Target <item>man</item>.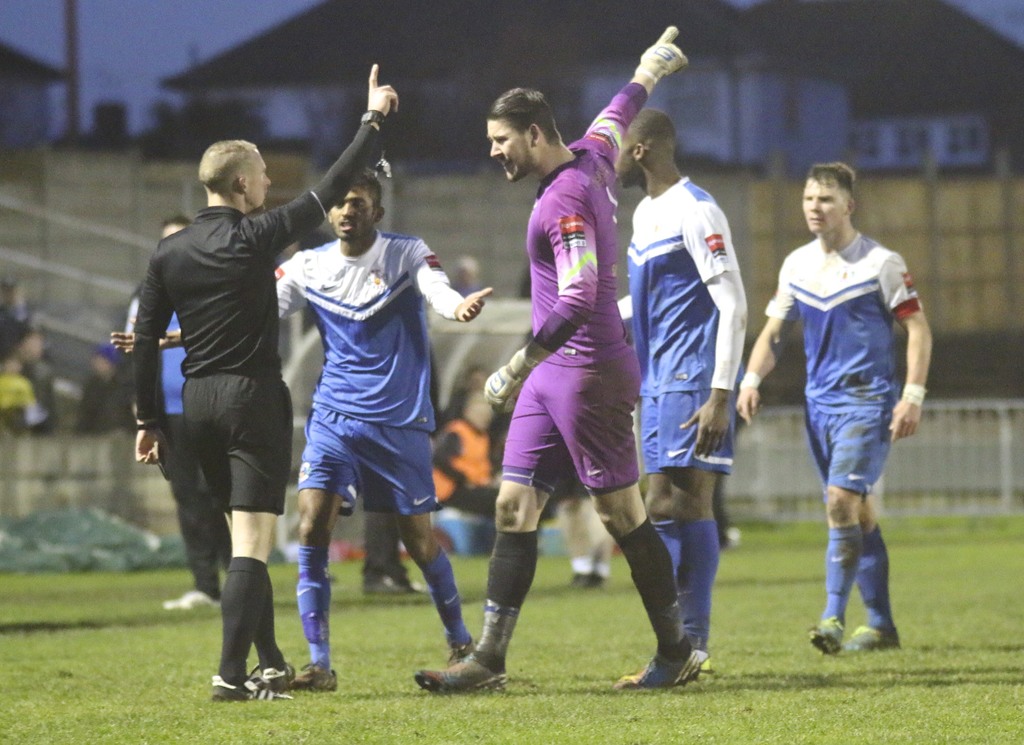
Target region: l=409, t=29, r=708, b=692.
